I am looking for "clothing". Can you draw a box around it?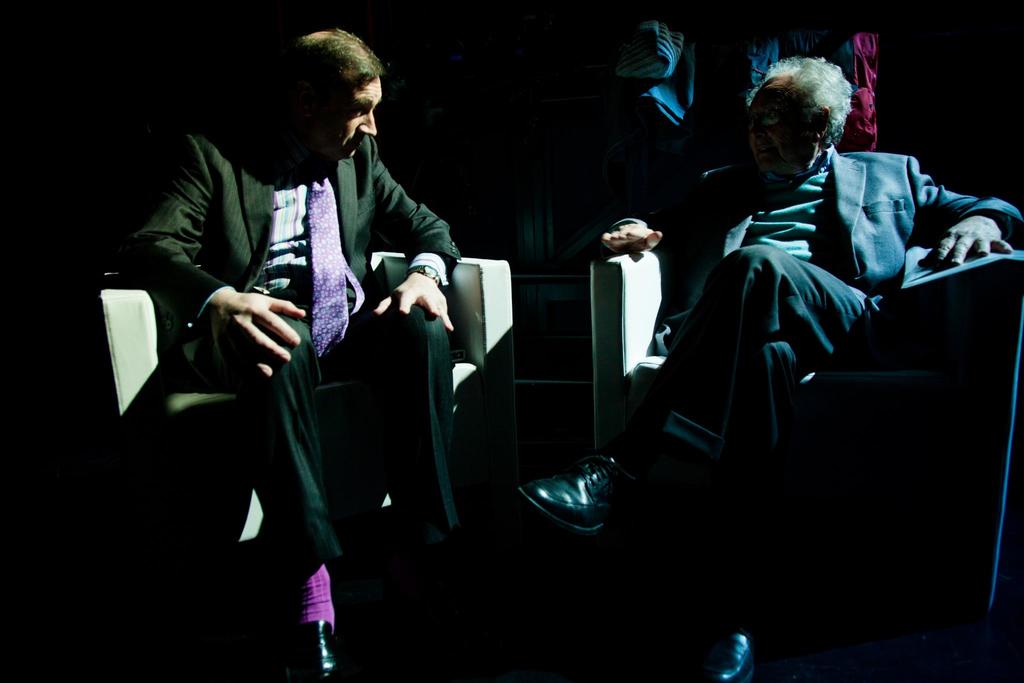
Sure, the bounding box is {"left": 618, "top": 143, "right": 1023, "bottom": 614}.
